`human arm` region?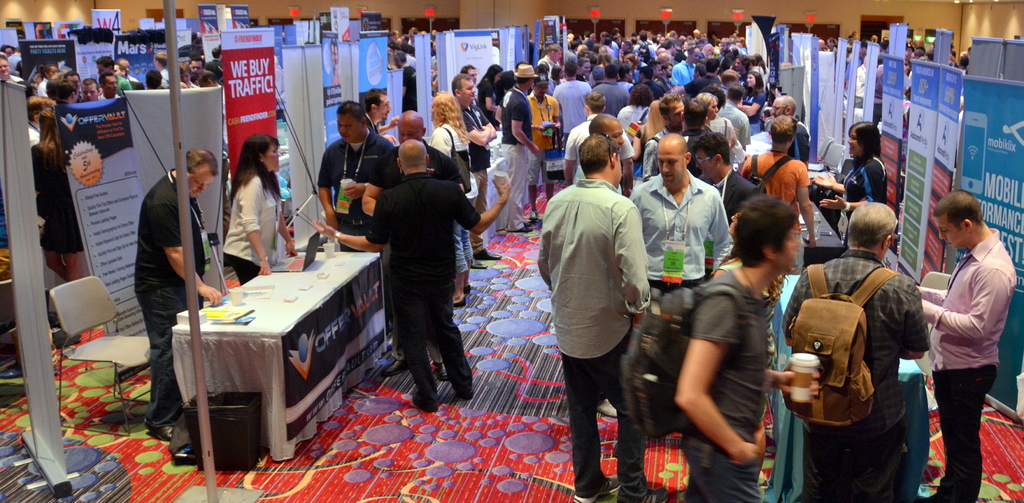
region(152, 192, 221, 306)
